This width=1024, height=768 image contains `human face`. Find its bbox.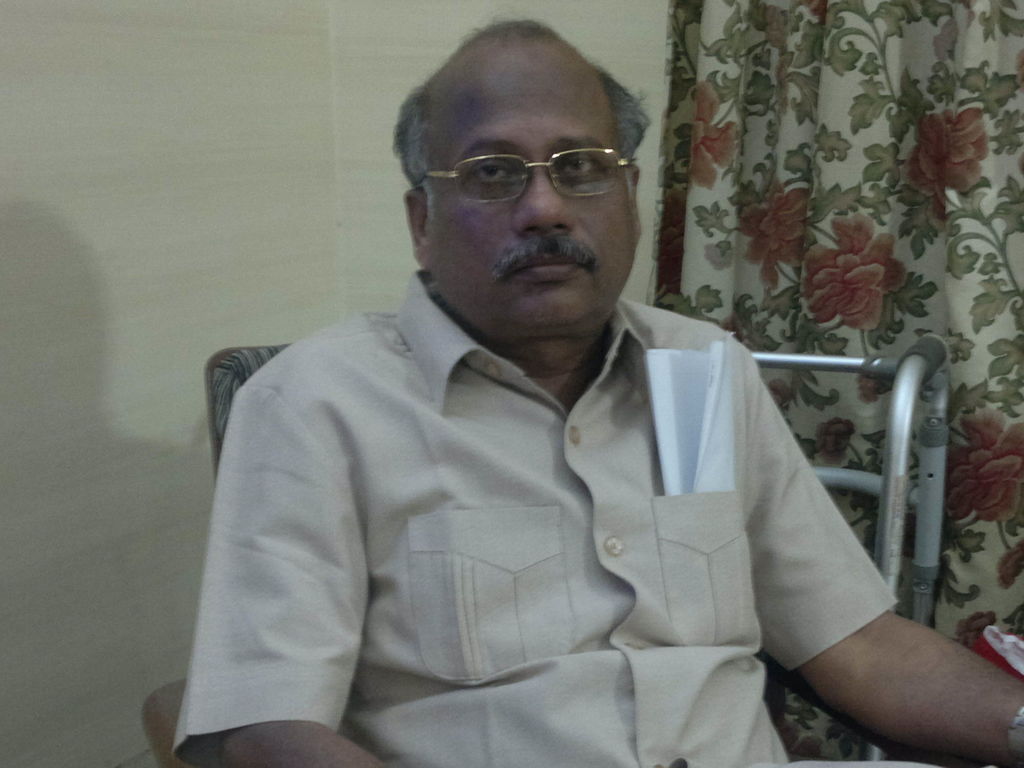
426/66/636/331.
